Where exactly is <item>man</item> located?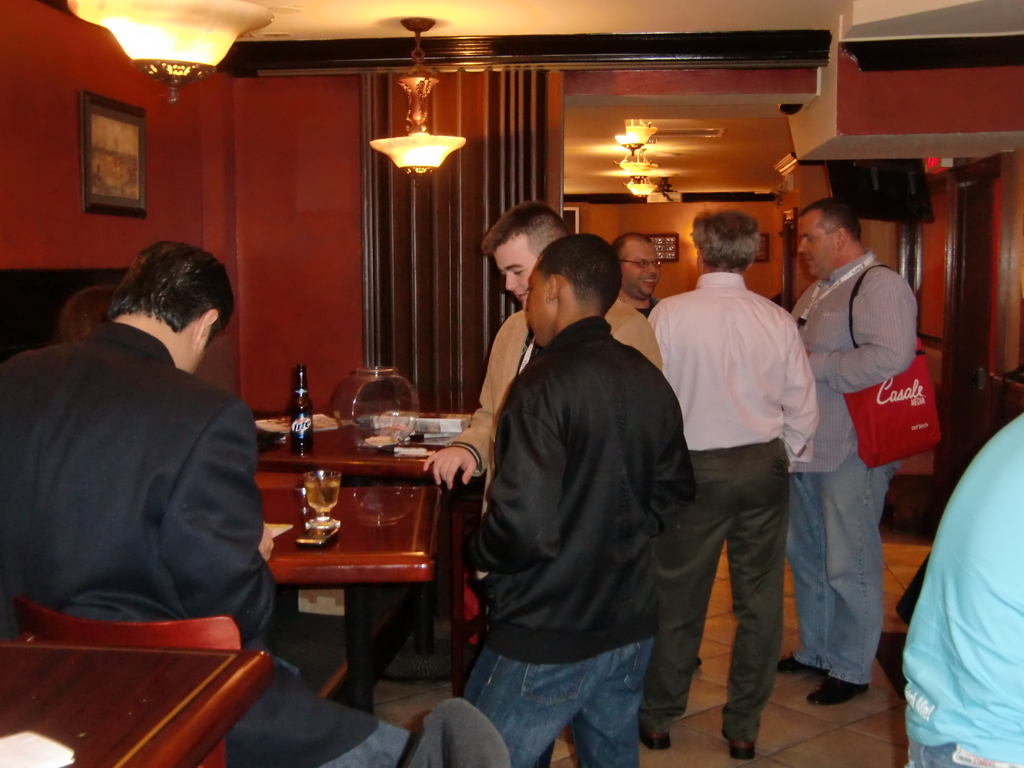
Its bounding box is [647, 192, 824, 736].
